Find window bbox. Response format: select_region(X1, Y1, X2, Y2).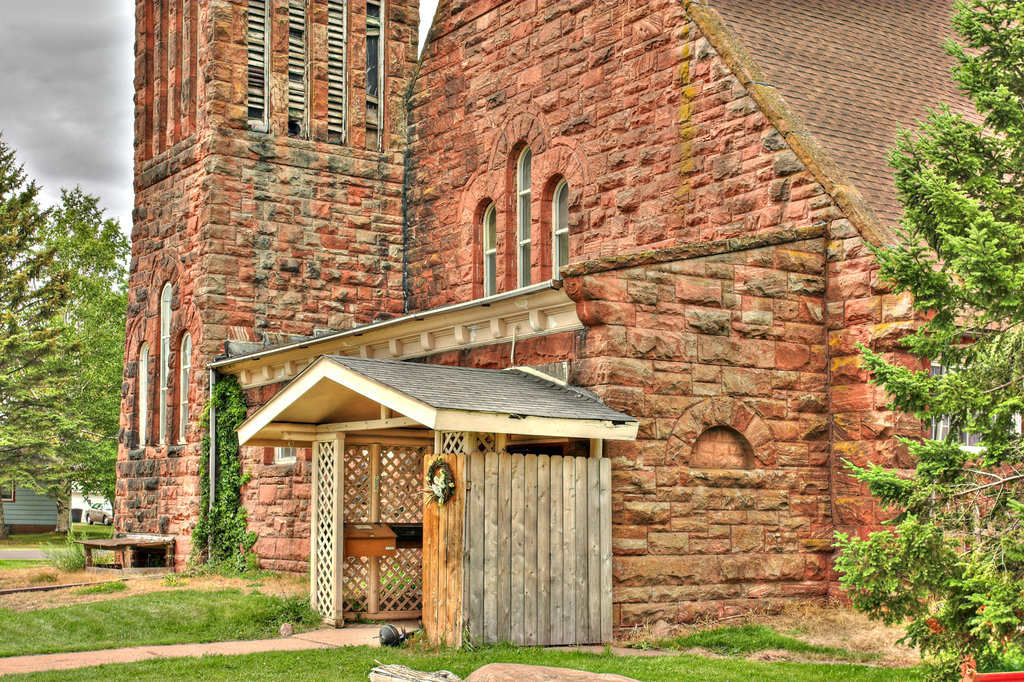
select_region(518, 145, 532, 291).
